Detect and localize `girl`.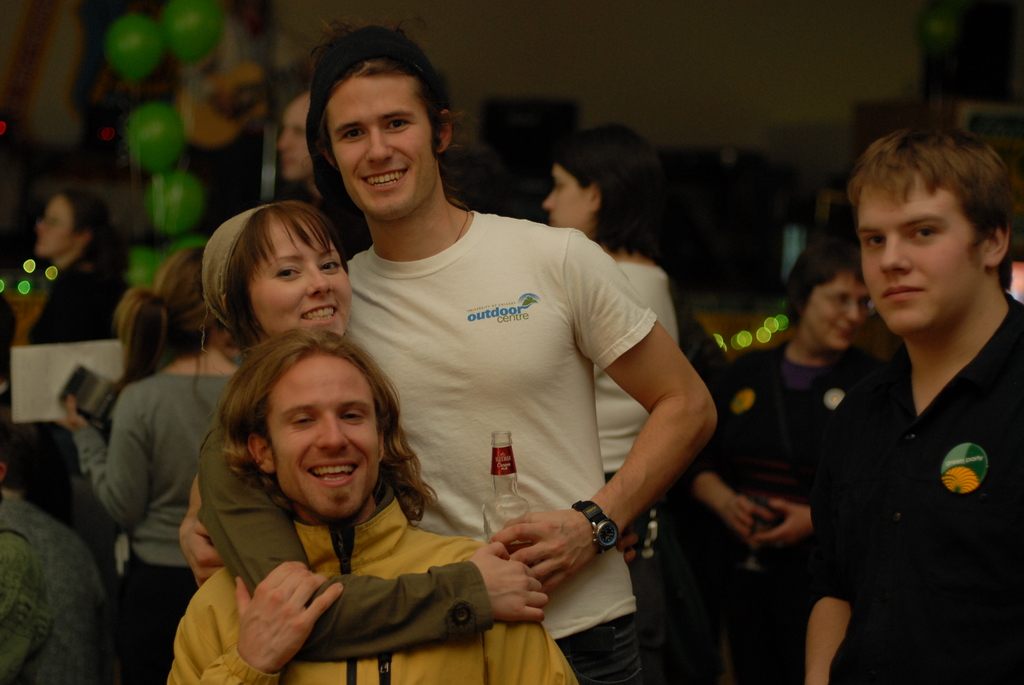
Localized at bbox=[66, 248, 244, 684].
